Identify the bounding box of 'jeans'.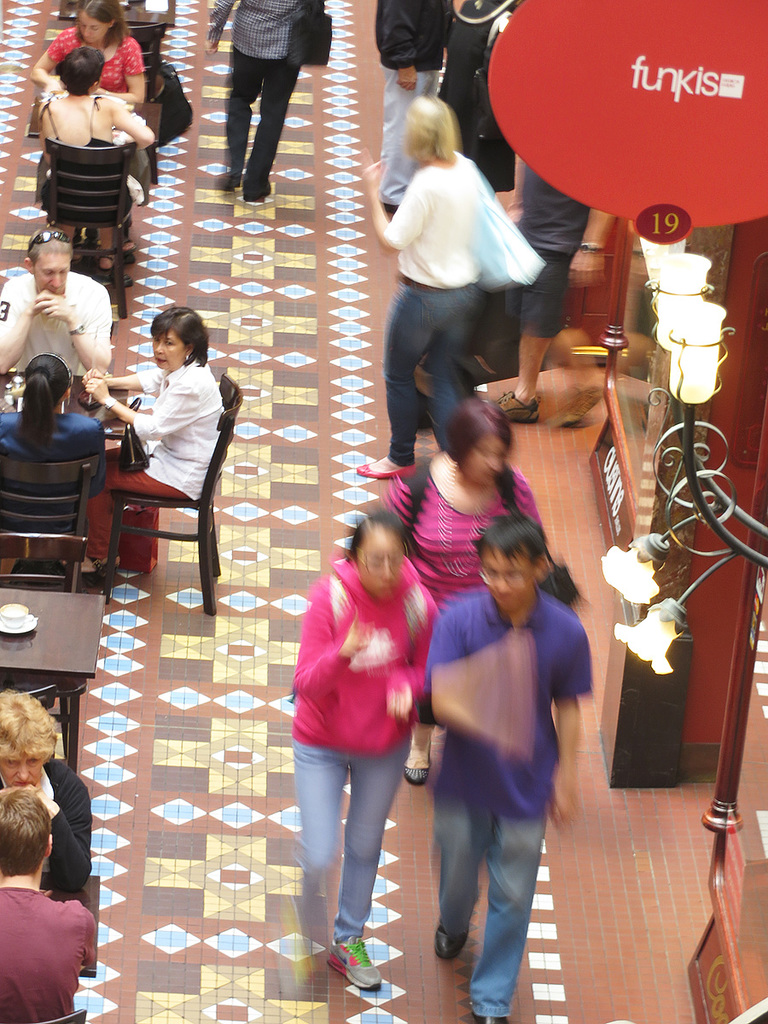
x1=434 y1=806 x2=545 y2=1019.
